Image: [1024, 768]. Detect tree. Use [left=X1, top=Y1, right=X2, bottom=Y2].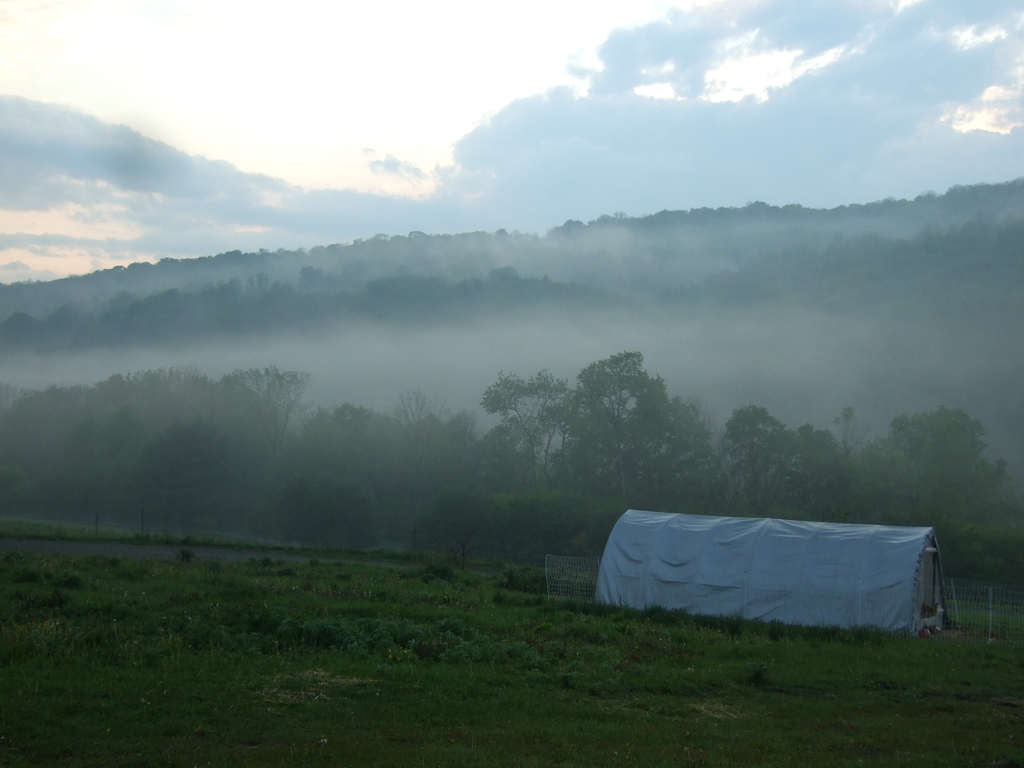
[left=555, top=344, right=701, bottom=474].
